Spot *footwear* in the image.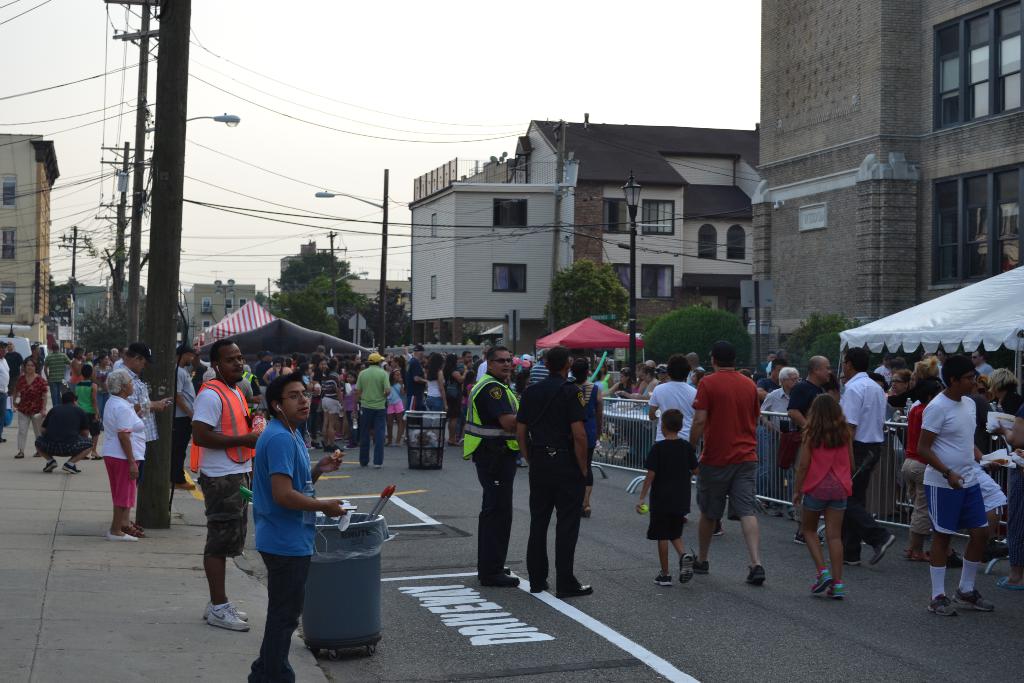
*footwear* found at <region>404, 437, 406, 445</region>.
